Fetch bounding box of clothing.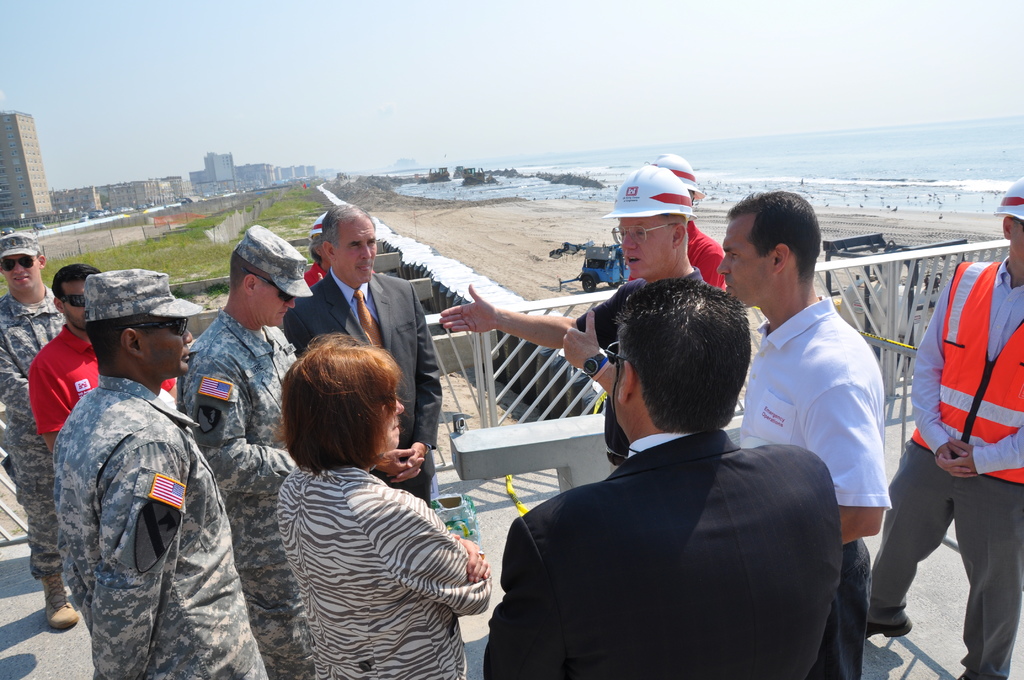
Bbox: BBox(28, 315, 170, 439).
